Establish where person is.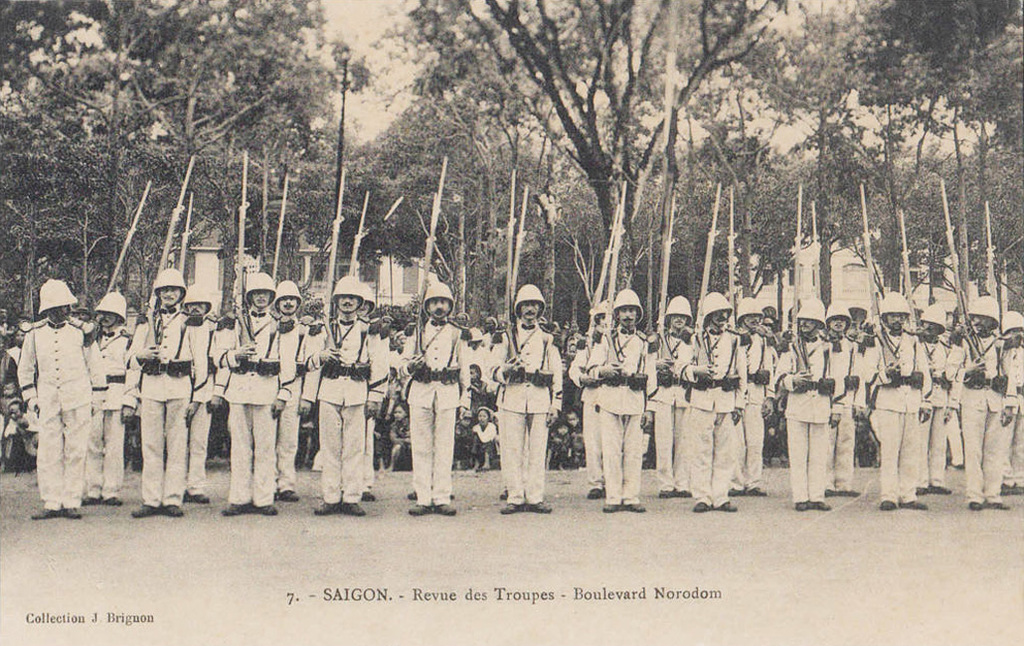
Established at bbox=[724, 298, 771, 493].
